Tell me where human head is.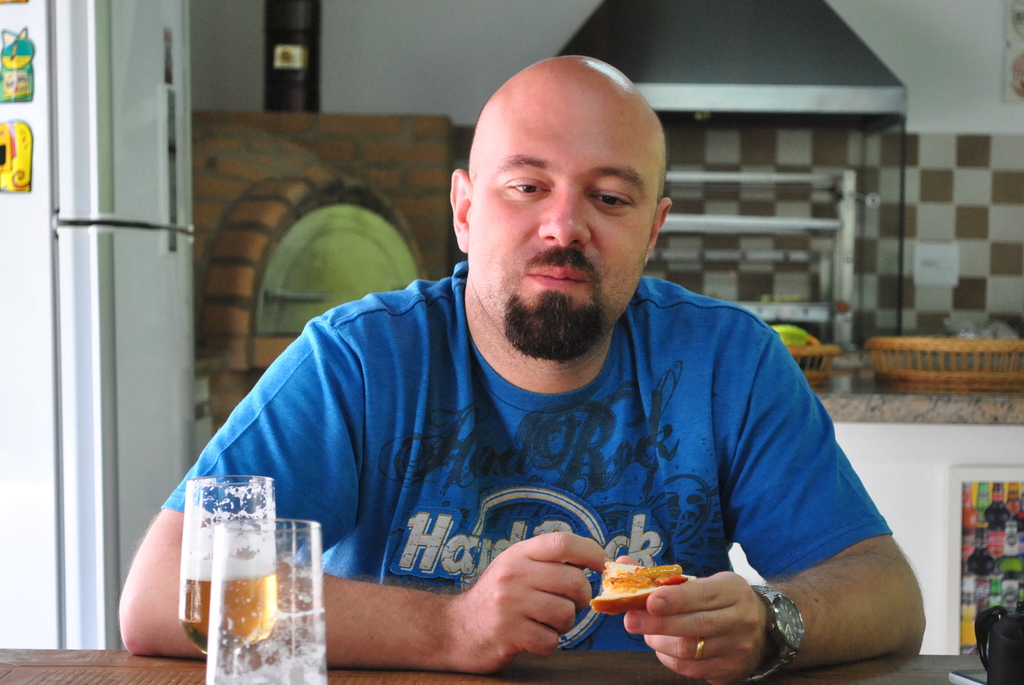
human head is at 456 43 673 300.
